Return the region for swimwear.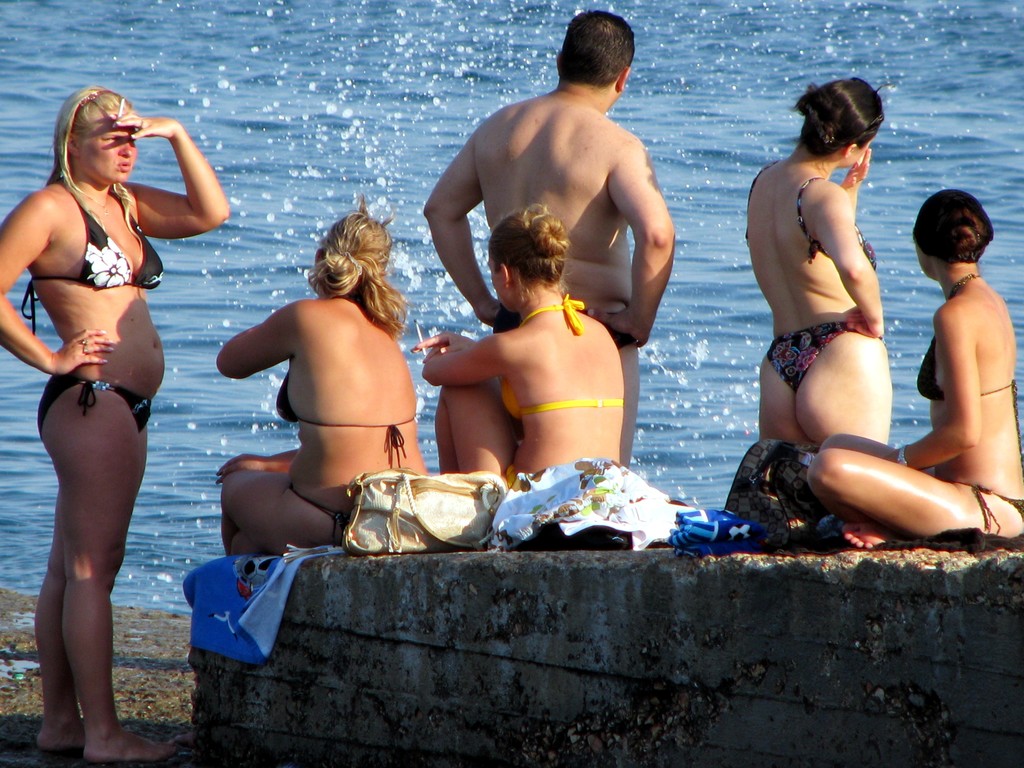
<region>503, 466, 543, 491</region>.
